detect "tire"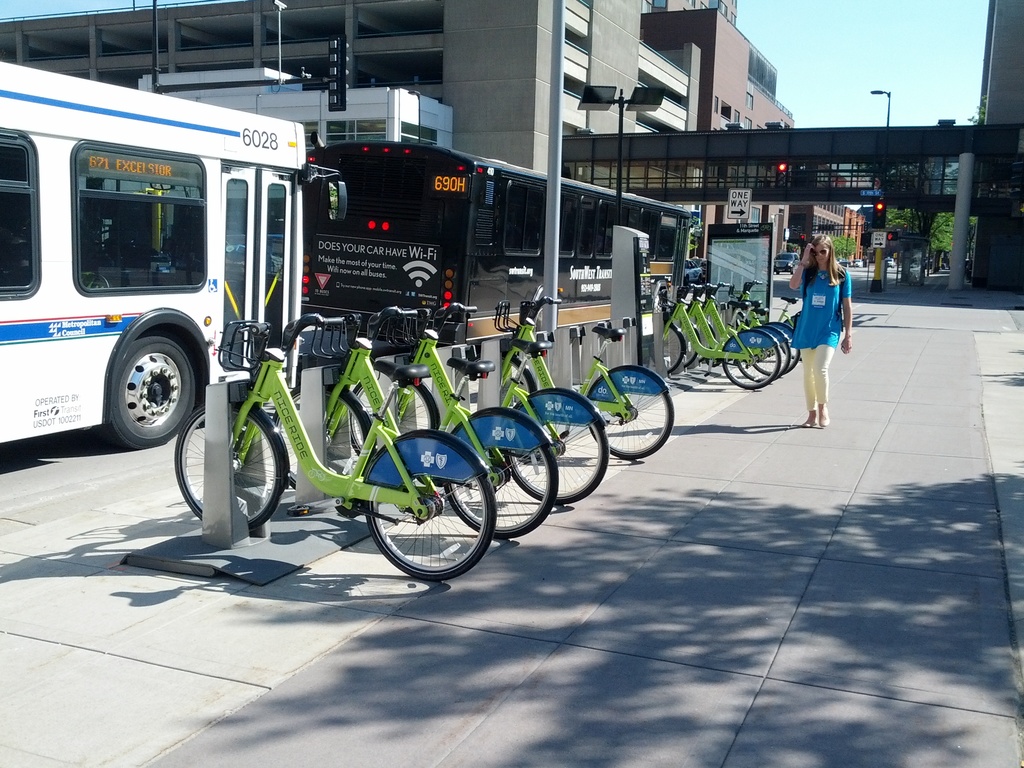
BBox(104, 335, 197, 449)
